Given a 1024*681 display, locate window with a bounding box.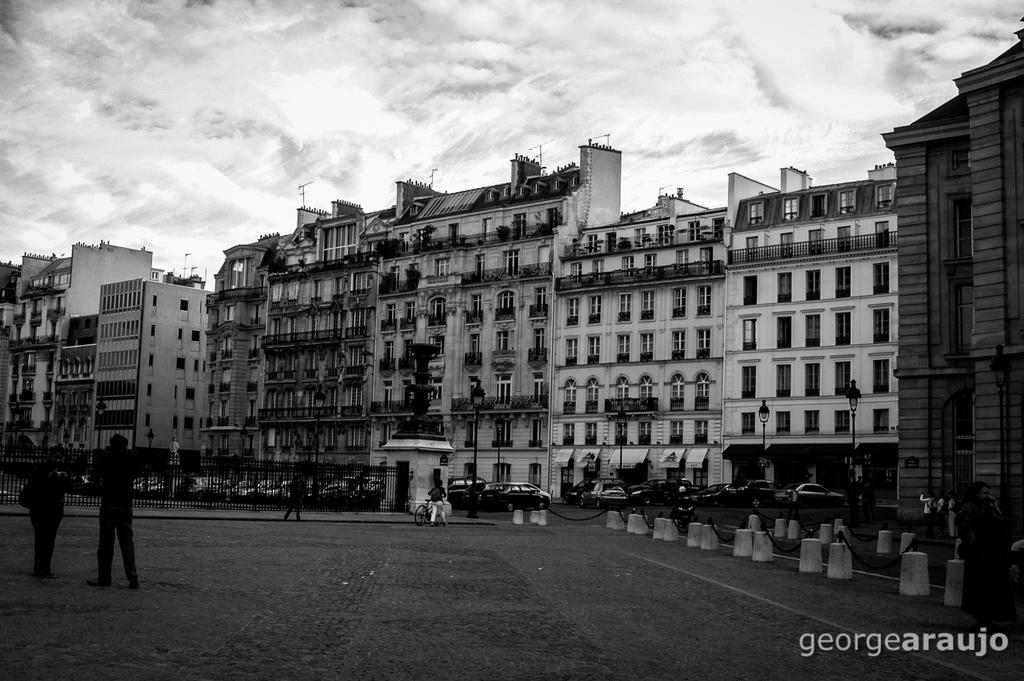
Located: locate(176, 330, 186, 344).
